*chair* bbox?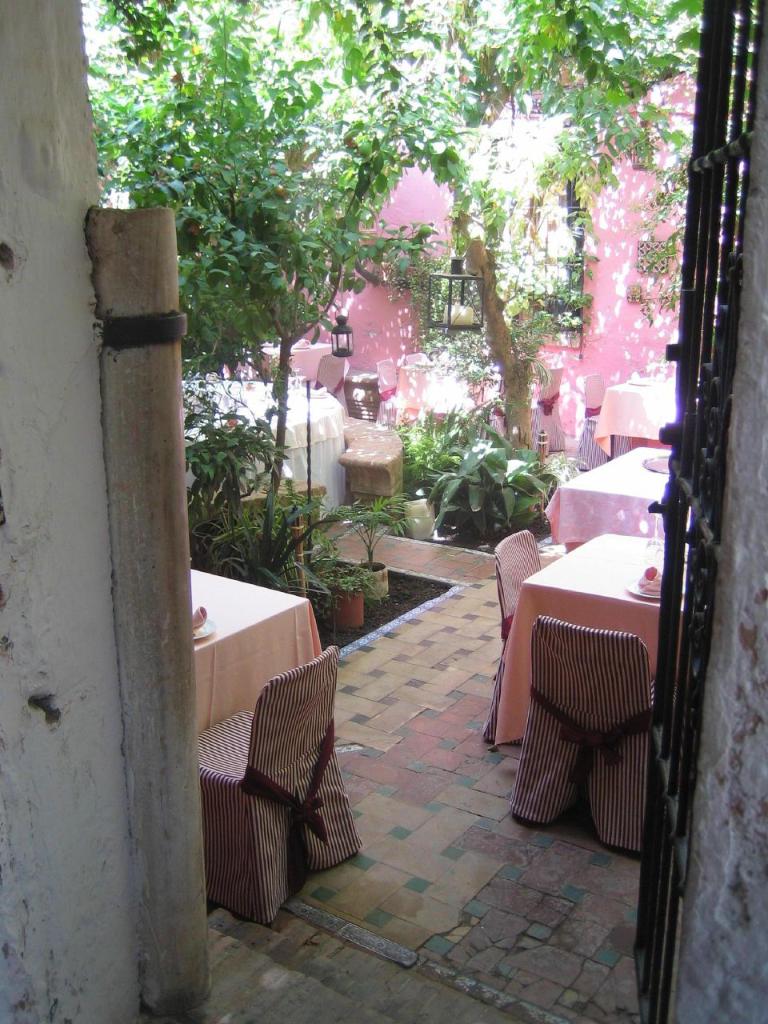
(566,374,637,469)
